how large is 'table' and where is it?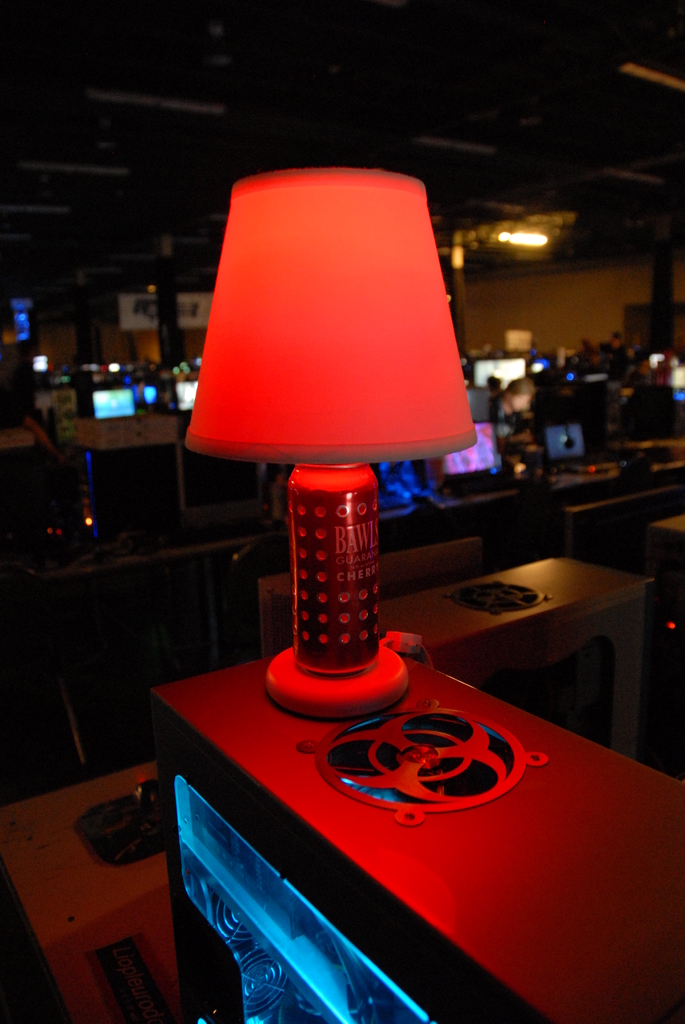
Bounding box: left=654, top=509, right=684, bottom=602.
